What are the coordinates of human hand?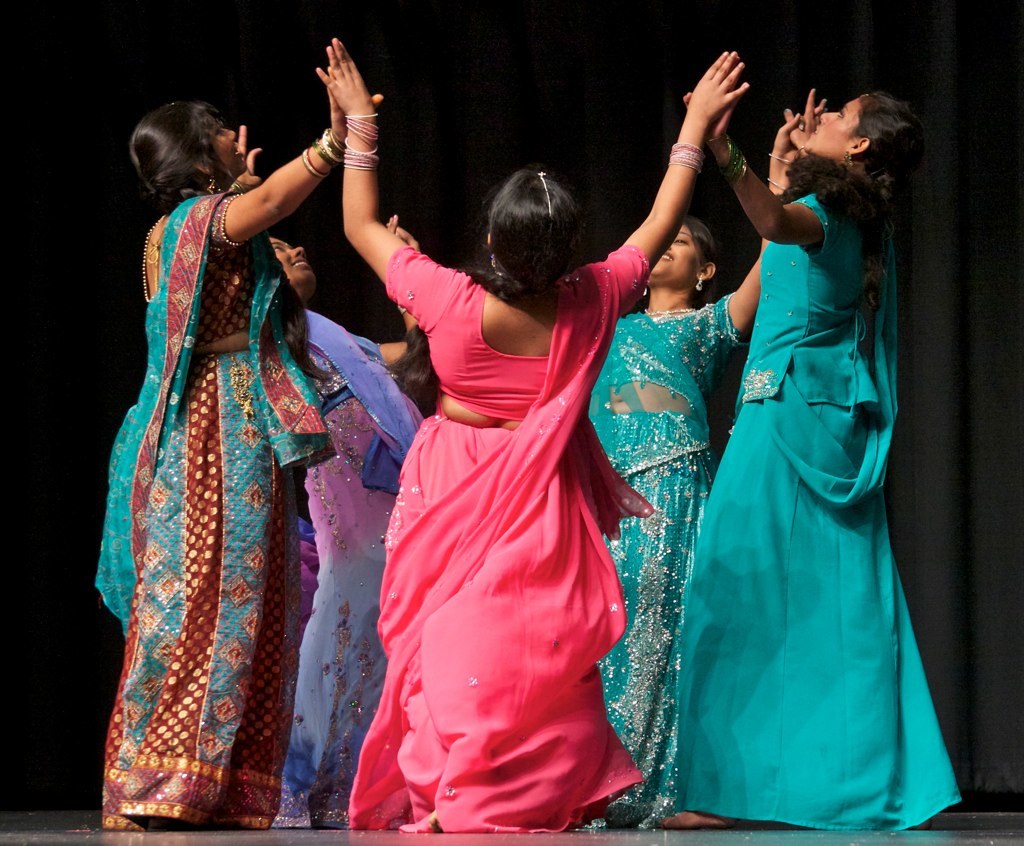
{"x1": 234, "y1": 141, "x2": 263, "y2": 188}.
